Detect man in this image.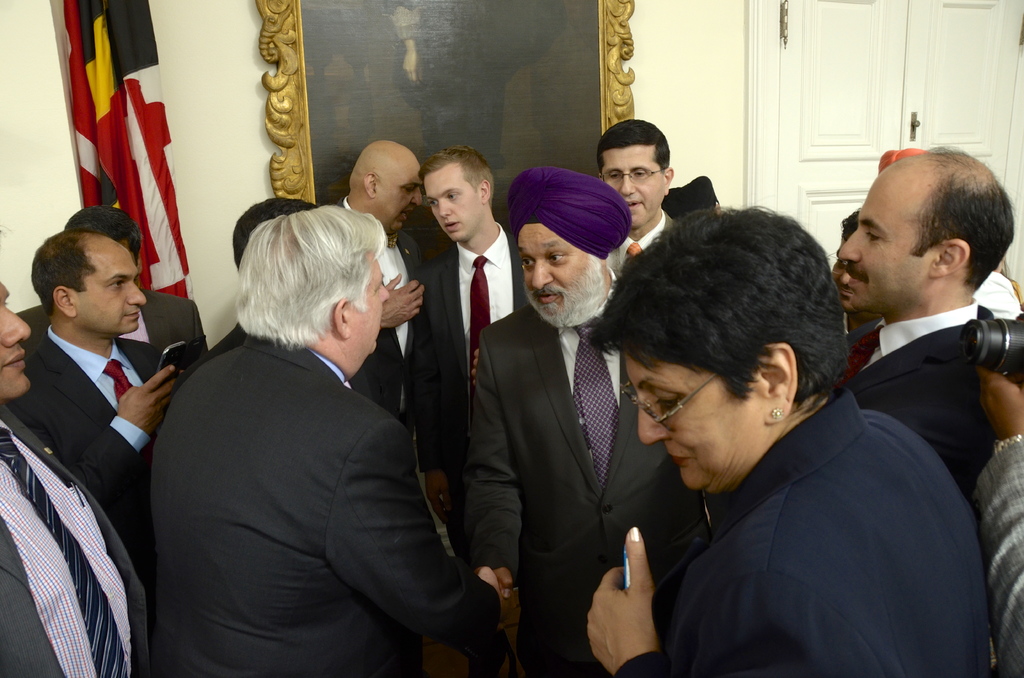
Detection: detection(309, 133, 436, 449).
